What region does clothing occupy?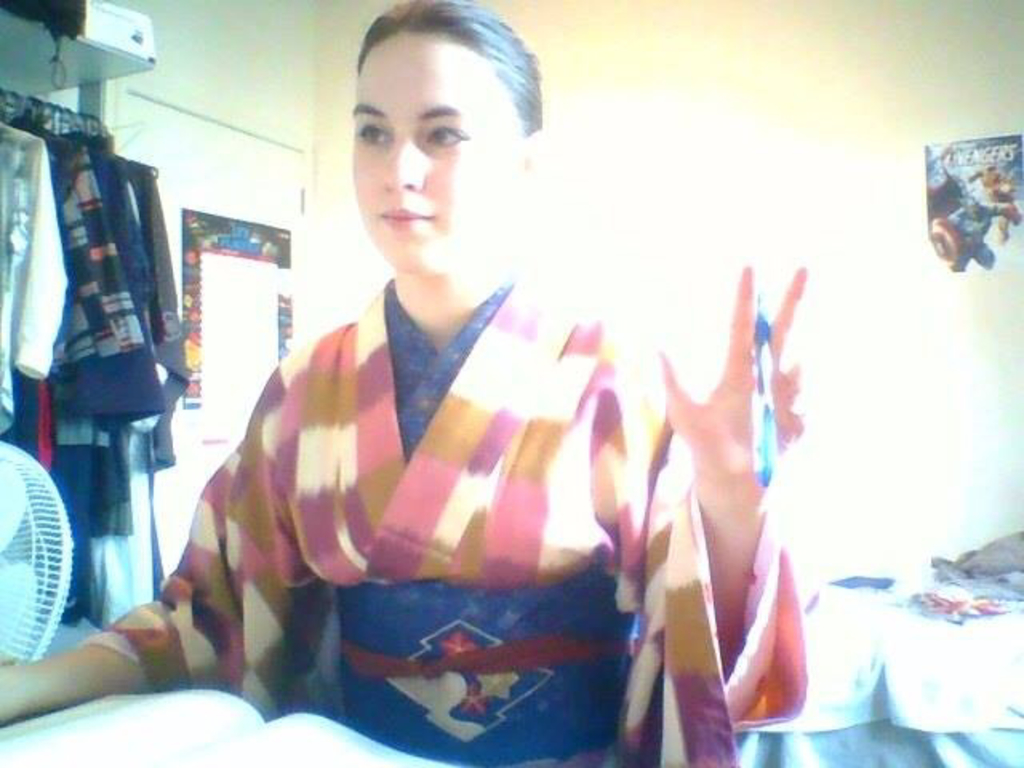
x1=0 y1=118 x2=61 y2=437.
